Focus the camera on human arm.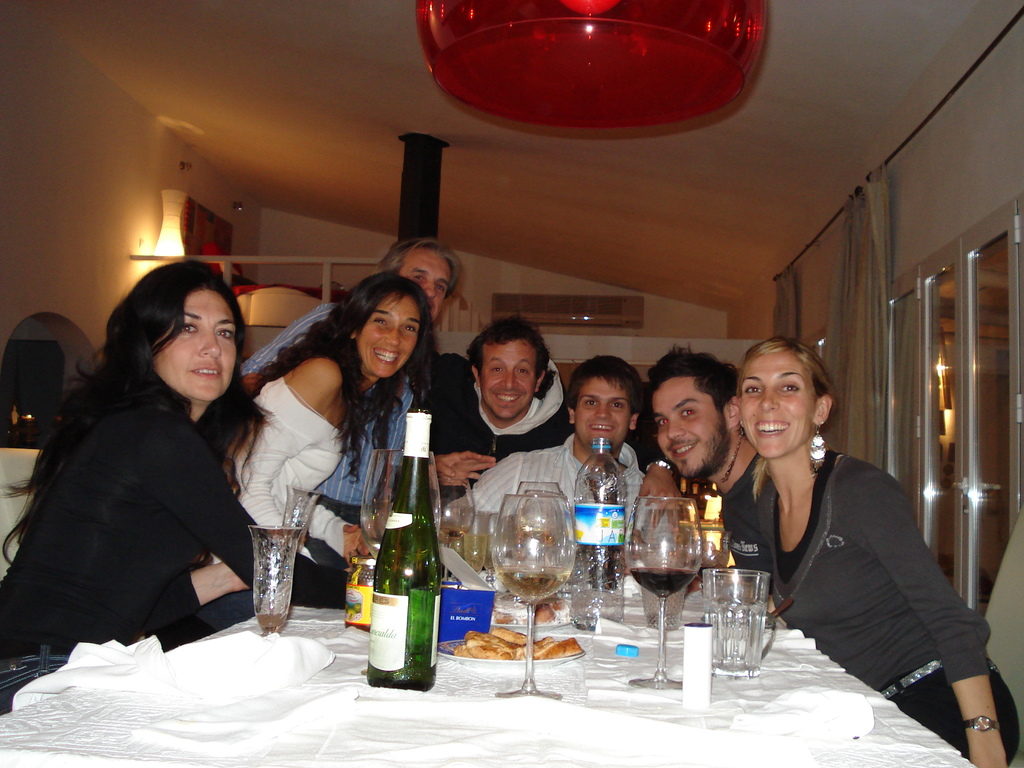
Focus region: (x1=84, y1=490, x2=257, y2=651).
